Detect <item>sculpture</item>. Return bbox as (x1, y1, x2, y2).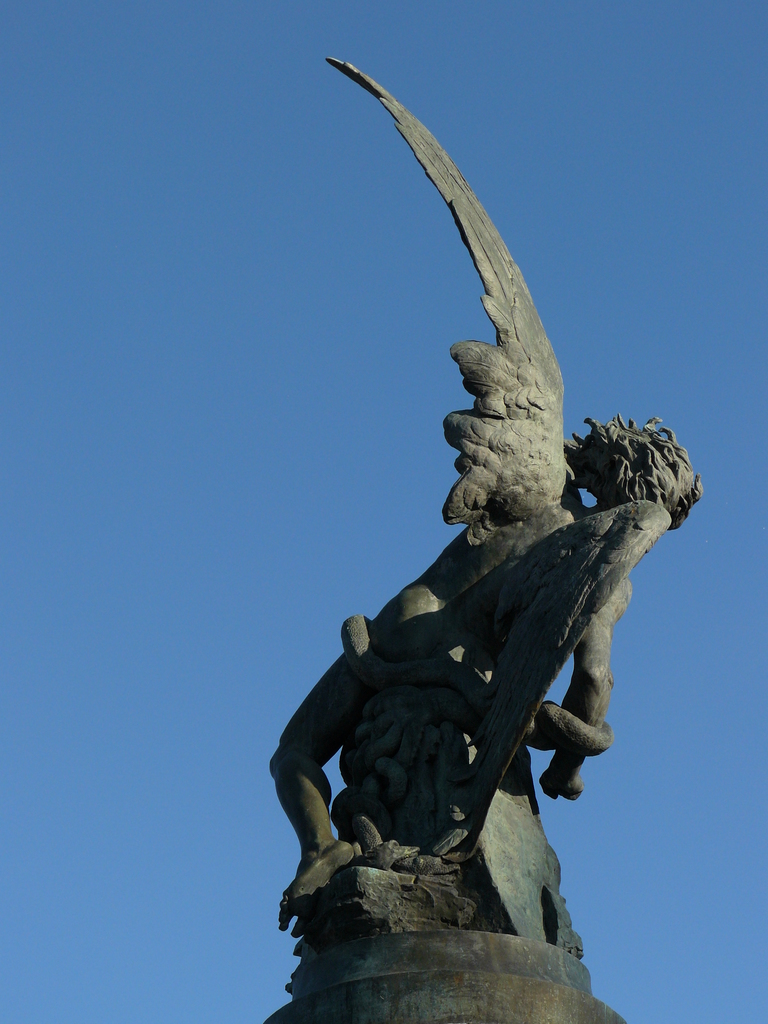
(232, 28, 722, 1023).
